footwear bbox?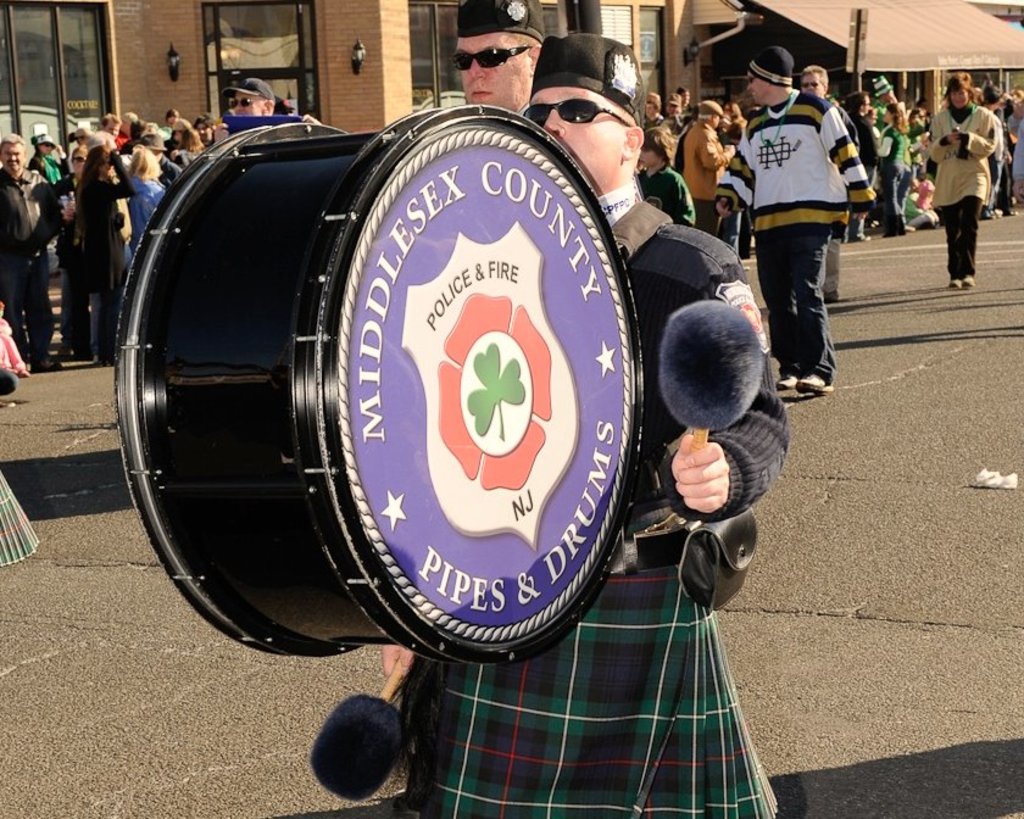
bbox=[777, 372, 801, 388]
